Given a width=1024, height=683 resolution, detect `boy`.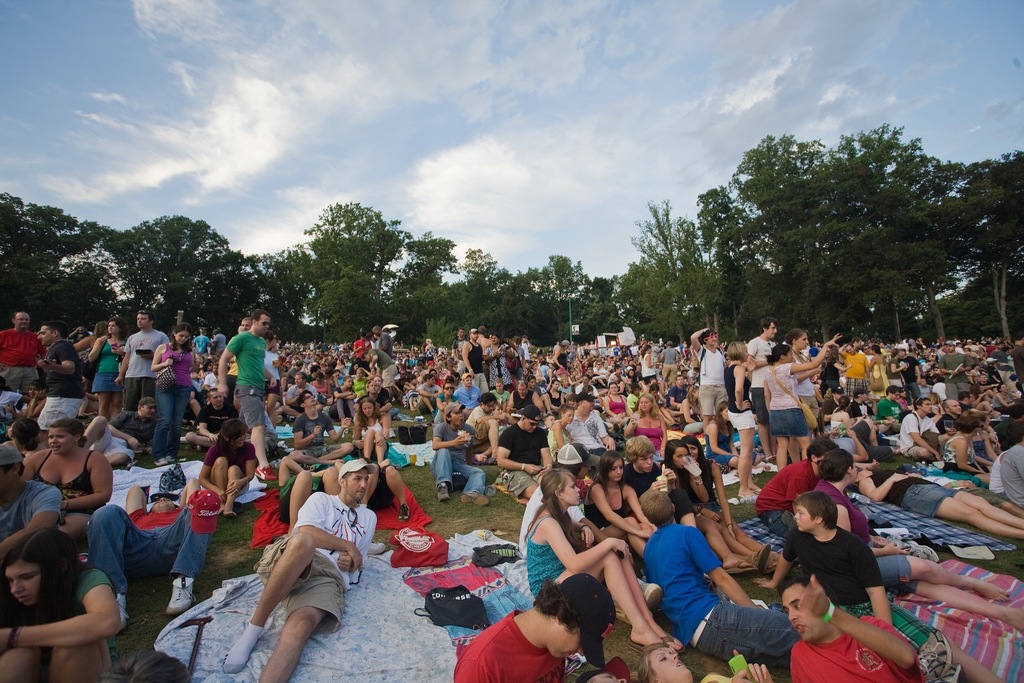
[x1=207, y1=477, x2=369, y2=671].
